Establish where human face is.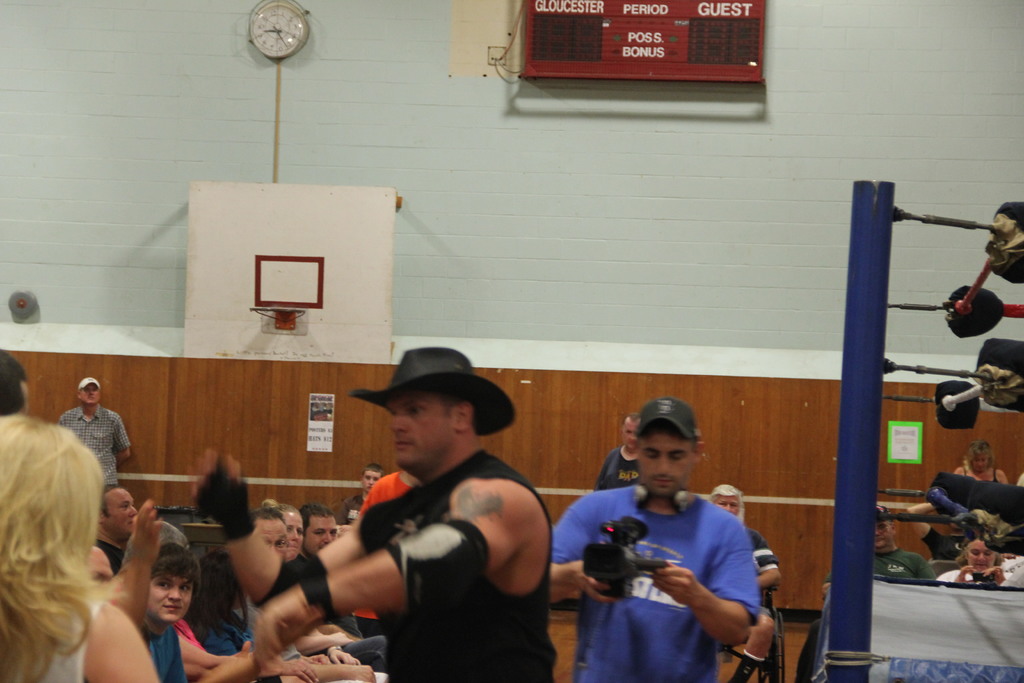
Established at (x1=81, y1=385, x2=101, y2=406).
